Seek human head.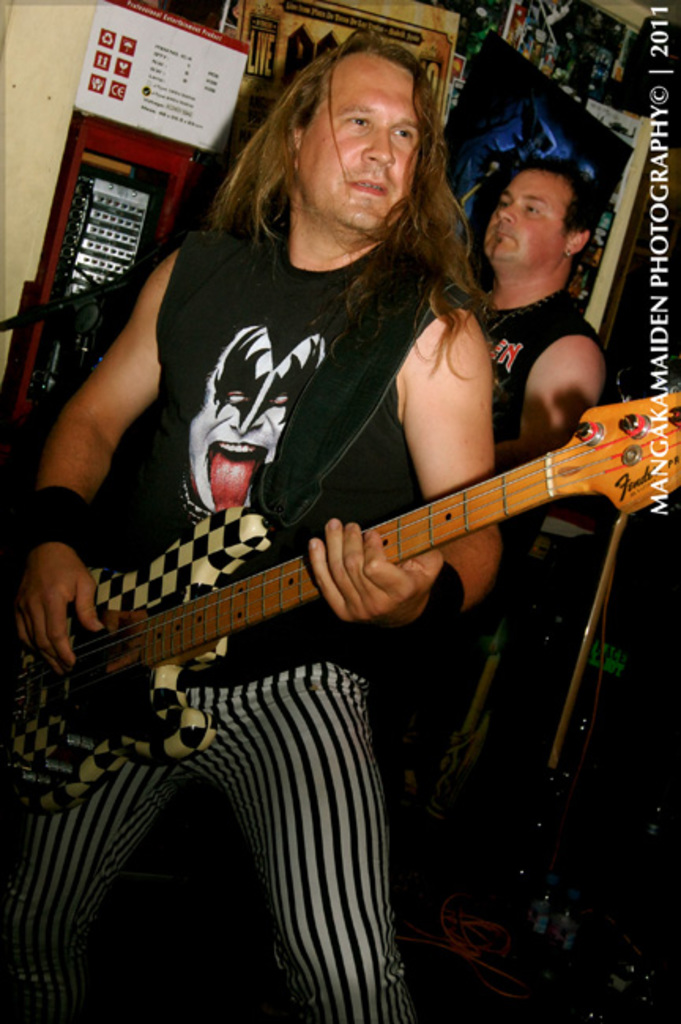
pyautogui.locateOnScreen(471, 139, 607, 279).
